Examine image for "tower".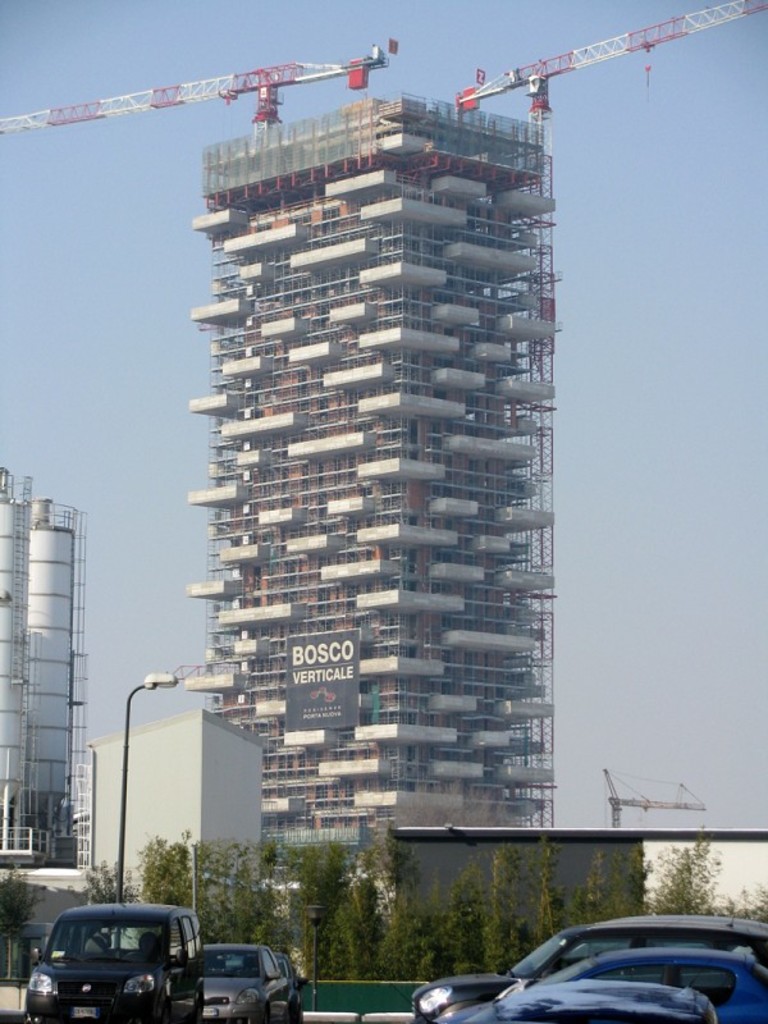
Examination result: 3:445:101:863.
